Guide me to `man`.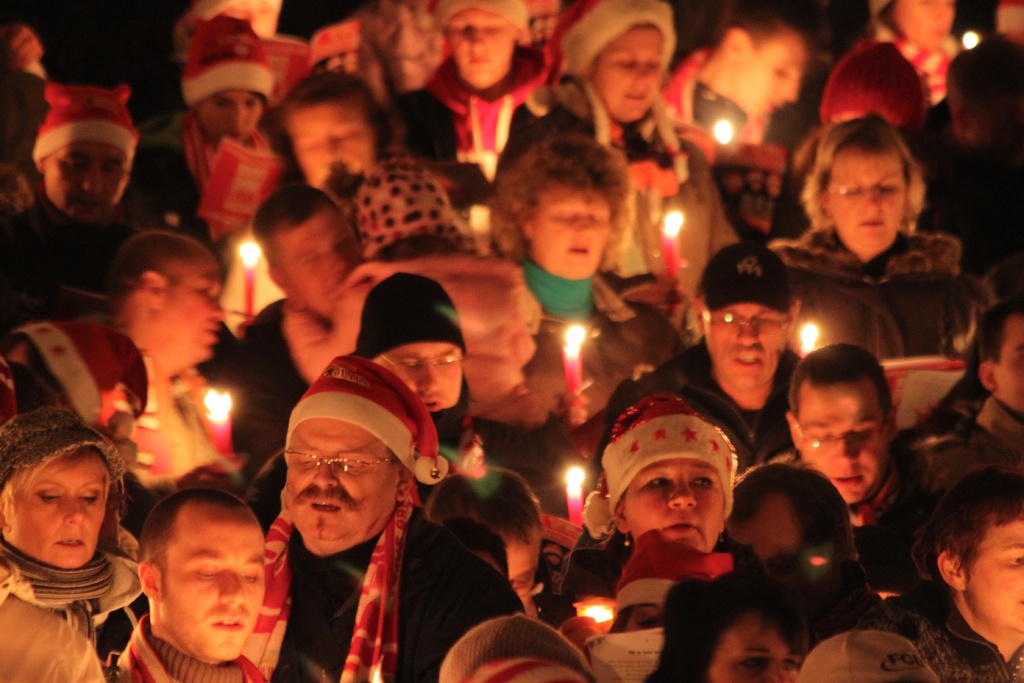
Guidance: detection(241, 185, 375, 420).
